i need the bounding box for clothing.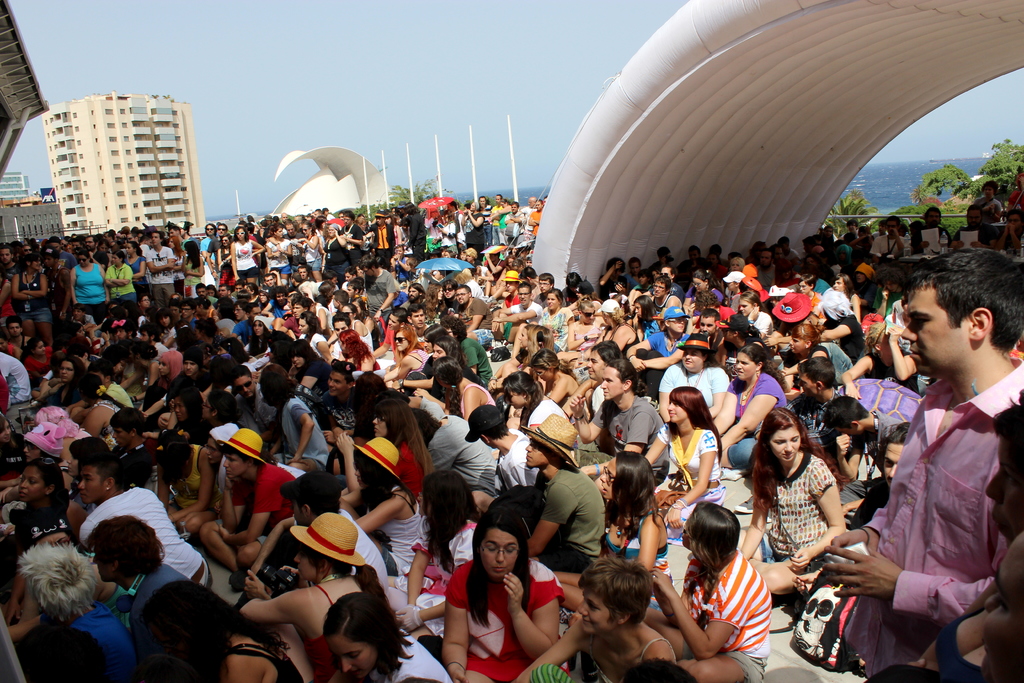
Here it is: 759/257/774/279.
